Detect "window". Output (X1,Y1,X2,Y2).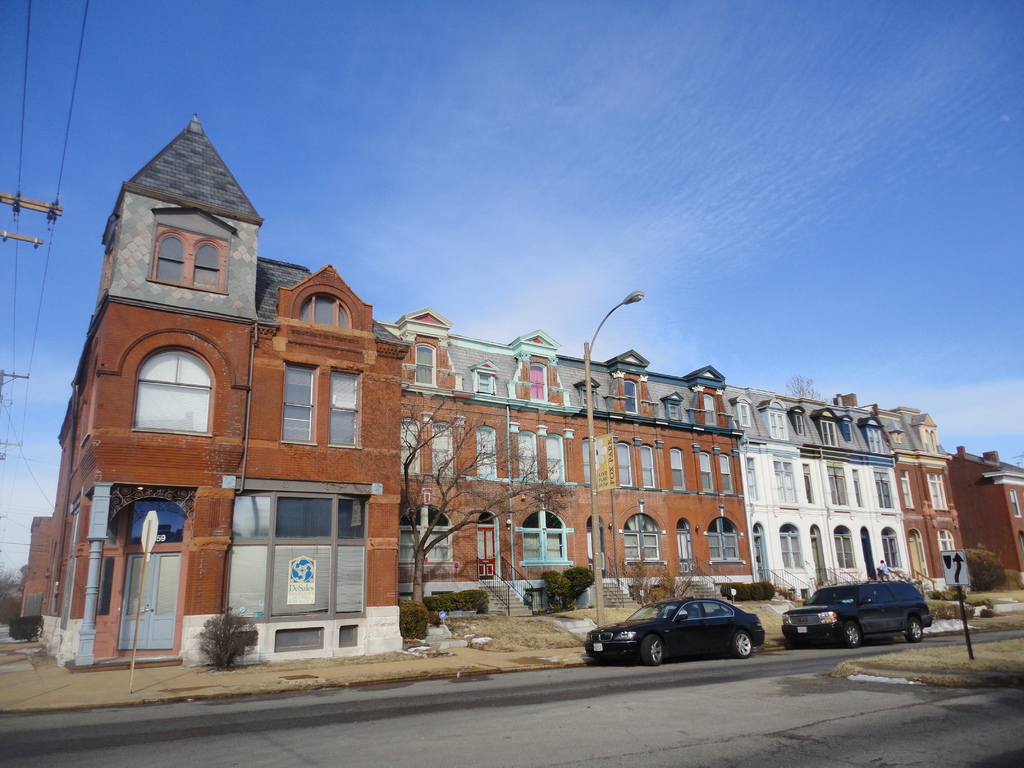
(134,347,215,430).
